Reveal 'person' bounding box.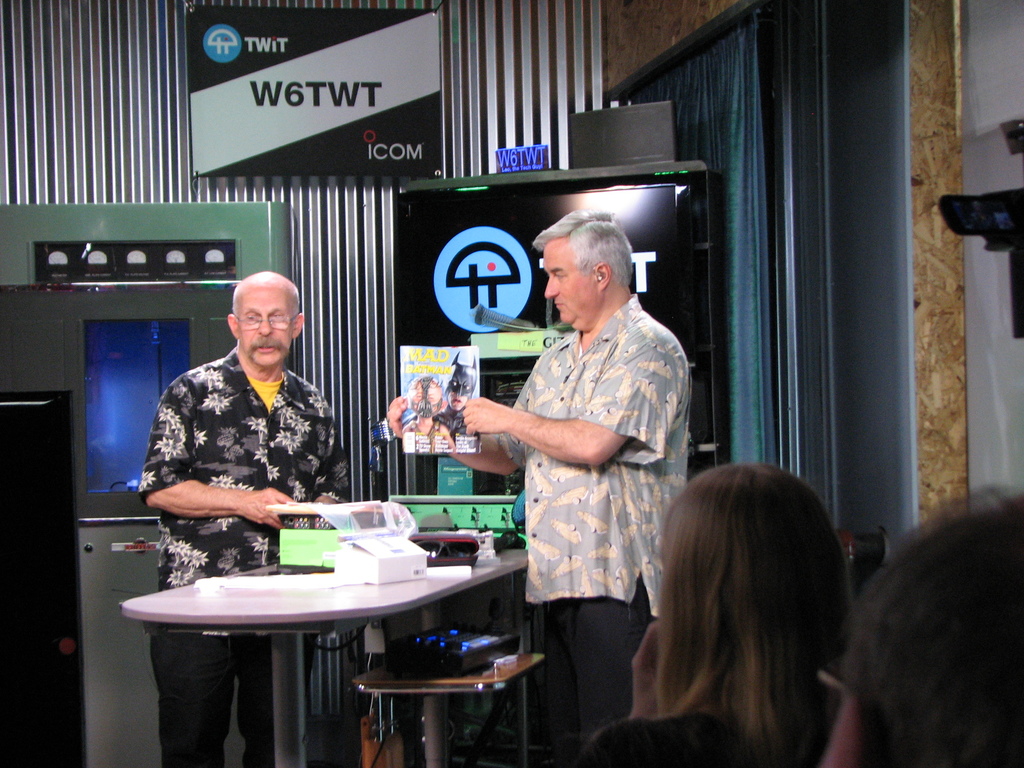
Revealed: bbox=(387, 208, 690, 767).
